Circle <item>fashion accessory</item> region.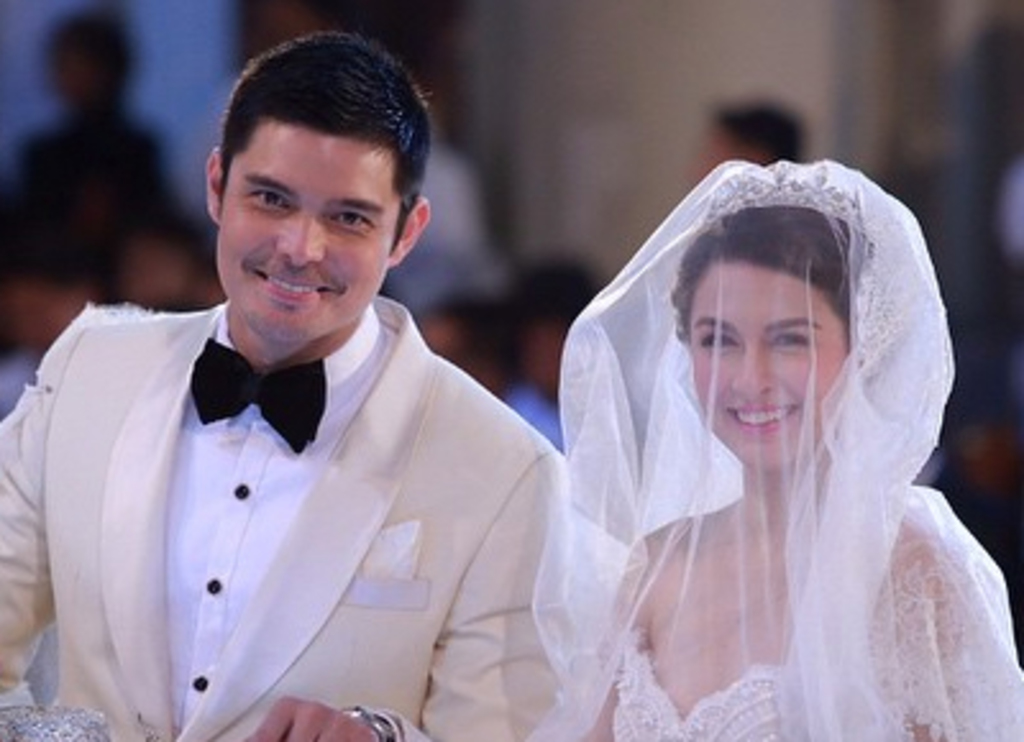
Region: box=[189, 335, 330, 458].
